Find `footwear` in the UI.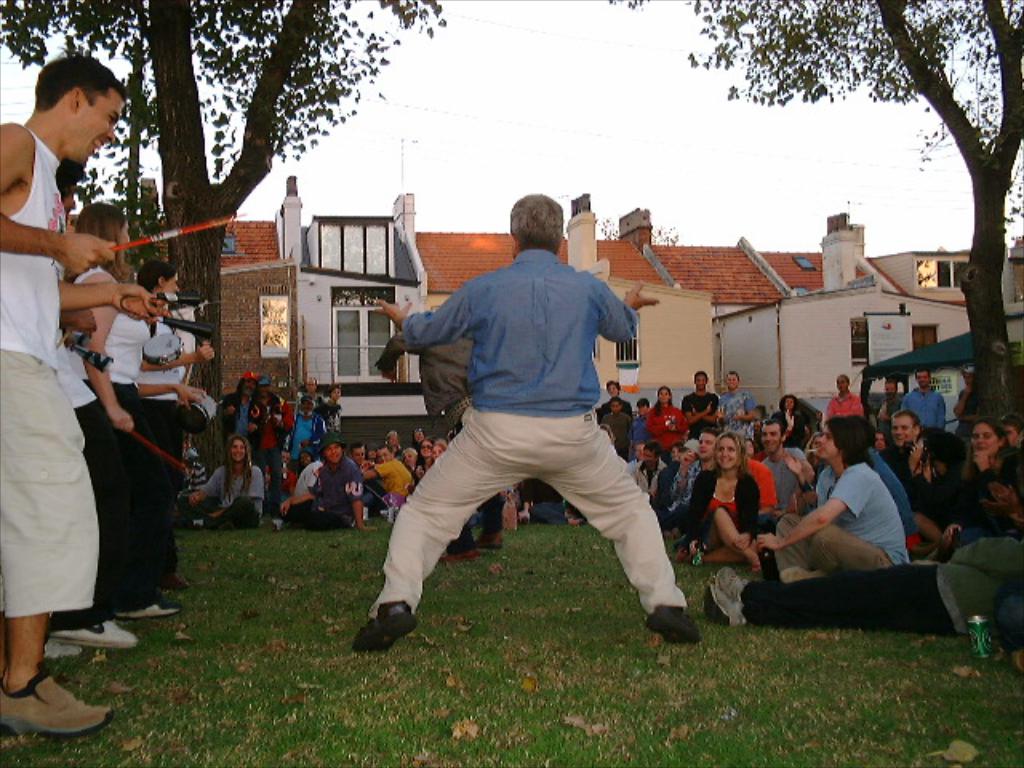
UI element at left=112, top=602, right=176, bottom=619.
